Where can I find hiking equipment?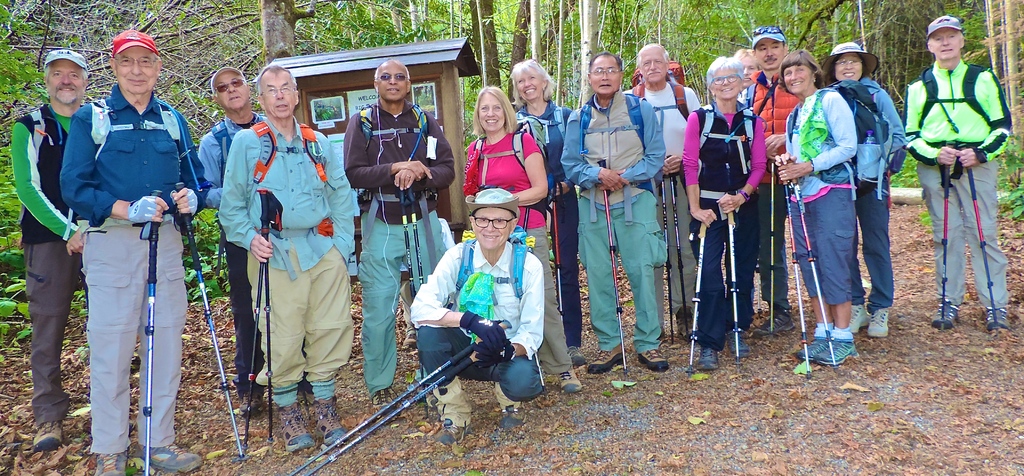
You can find it at [140, 191, 163, 475].
